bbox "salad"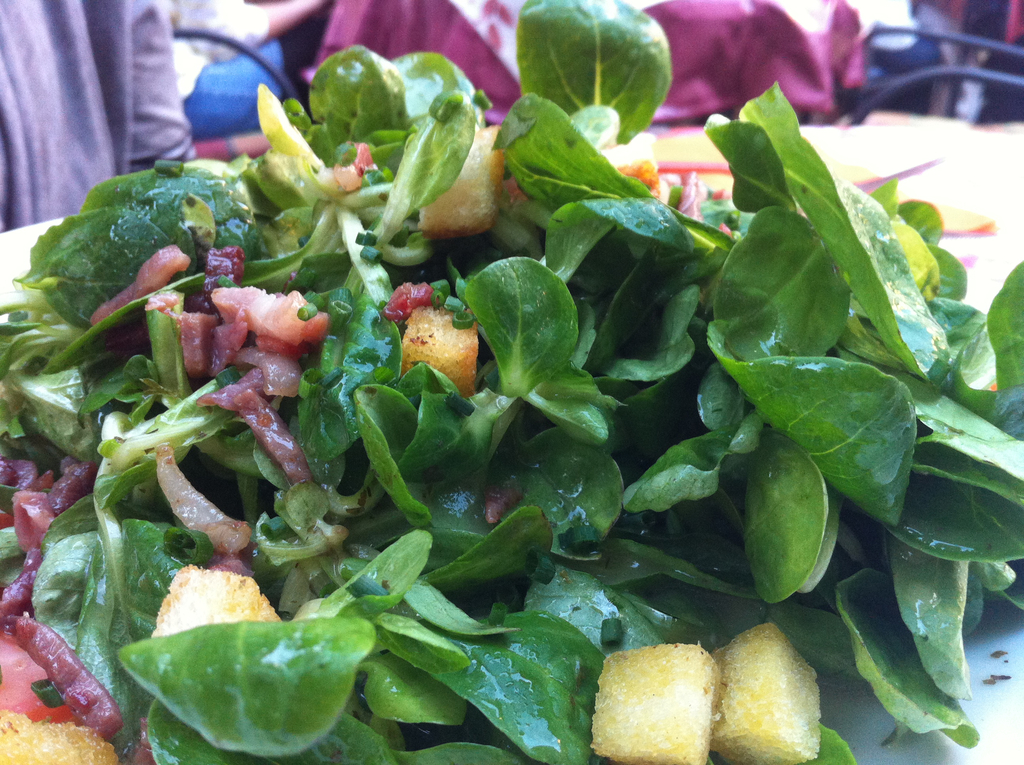
(left=0, top=0, right=1023, bottom=764)
